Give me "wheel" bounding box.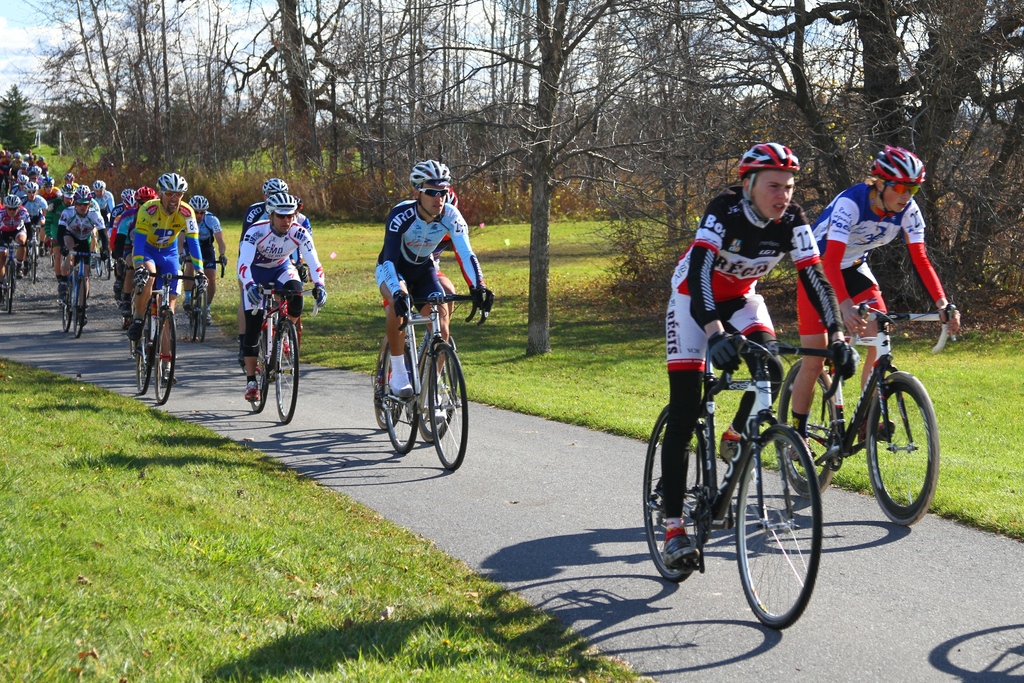
locate(865, 368, 939, 526).
